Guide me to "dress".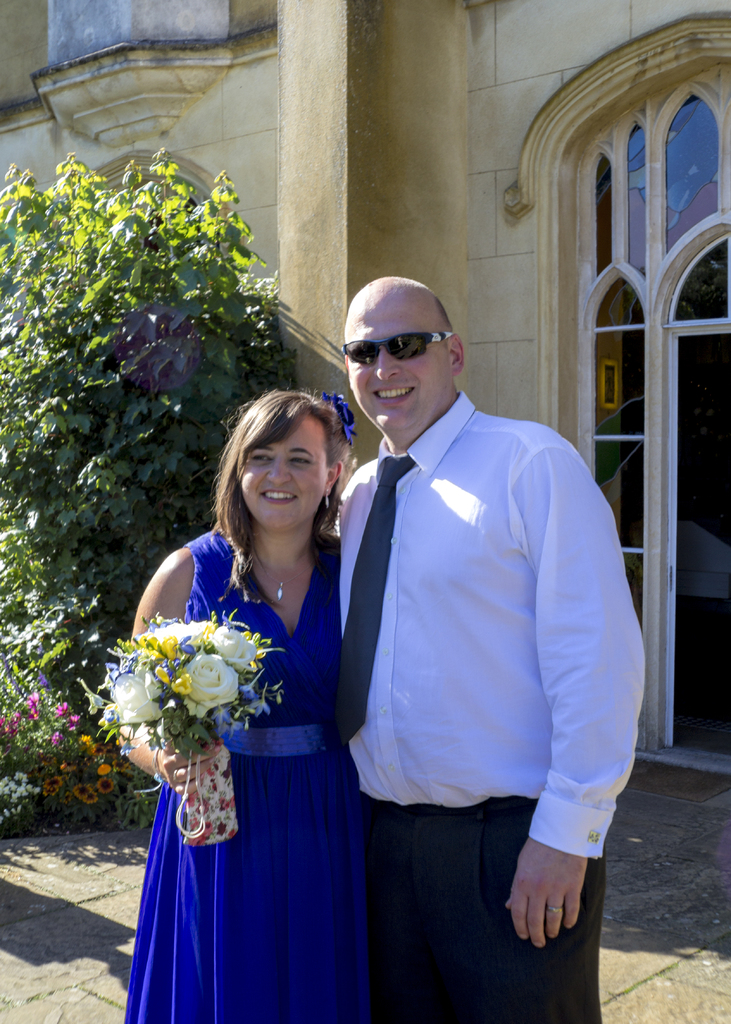
Guidance: (113,528,371,1023).
